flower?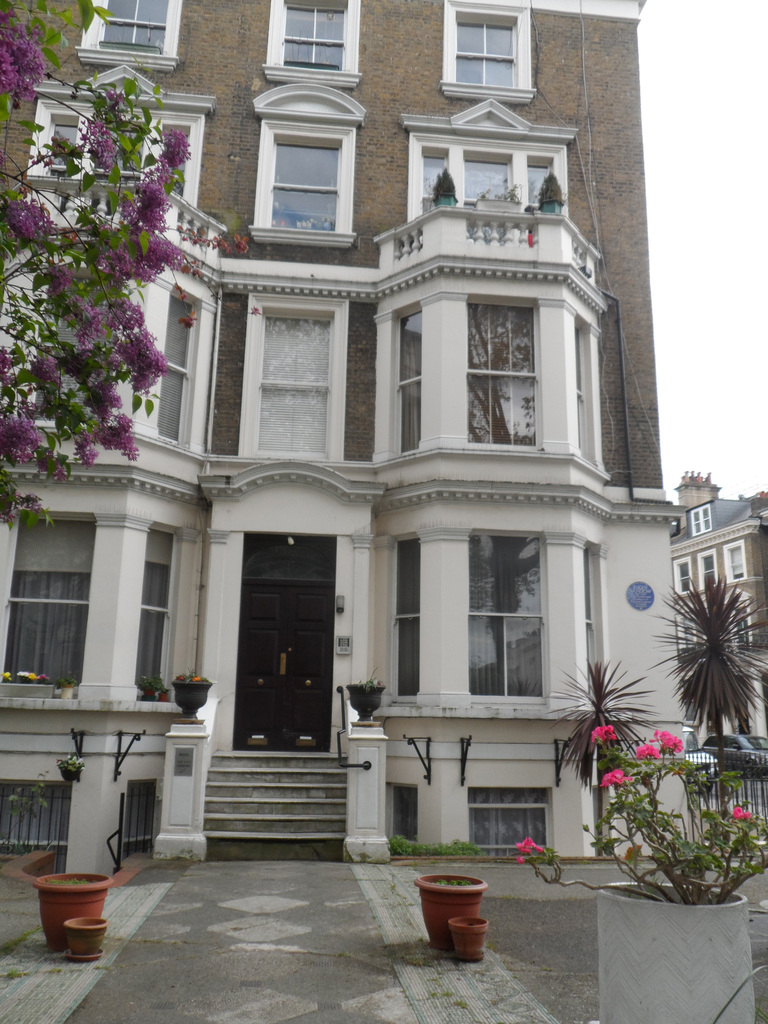
(648,731,693,762)
